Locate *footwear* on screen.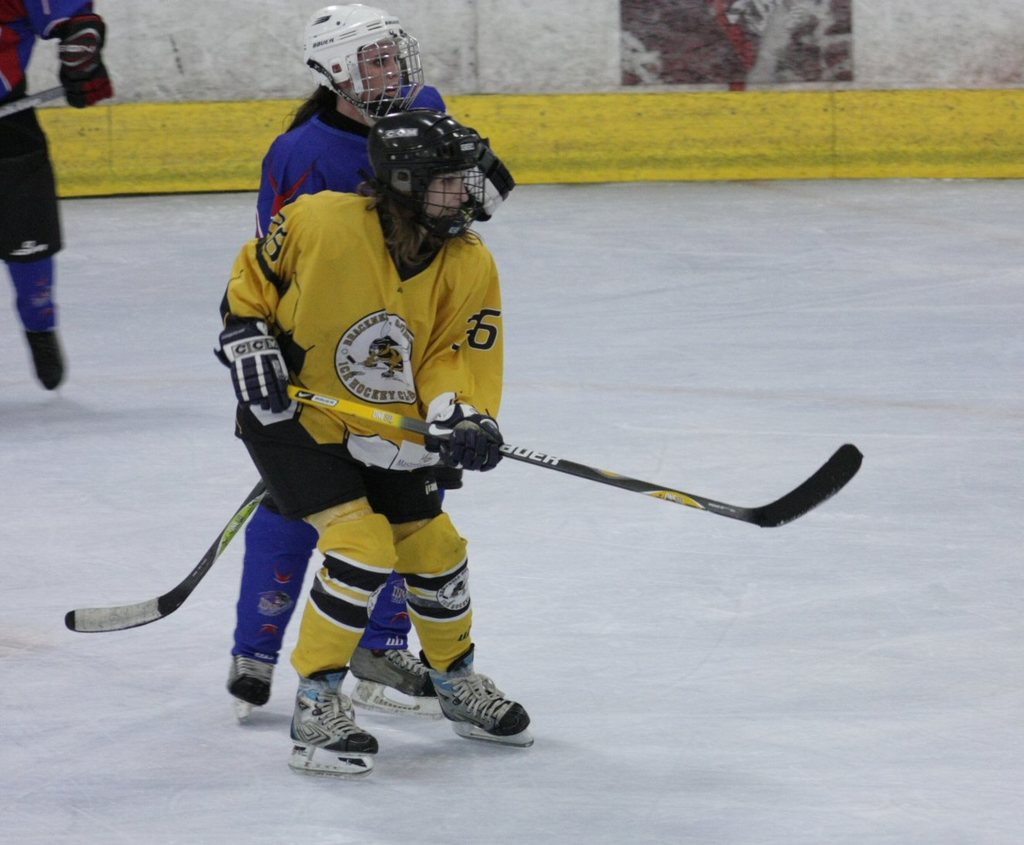
On screen at [26, 332, 71, 392].
